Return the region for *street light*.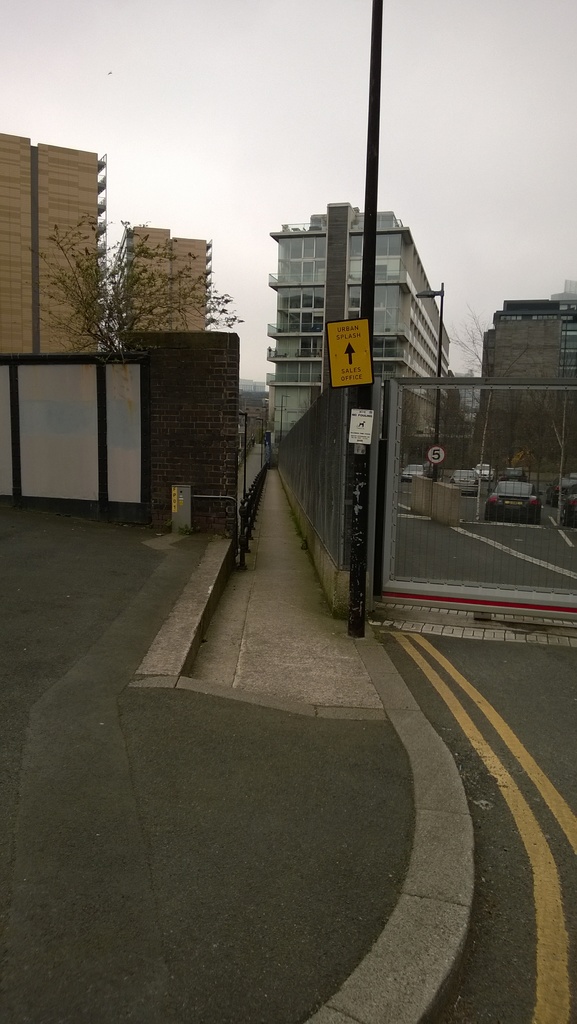
251:418:265:465.
